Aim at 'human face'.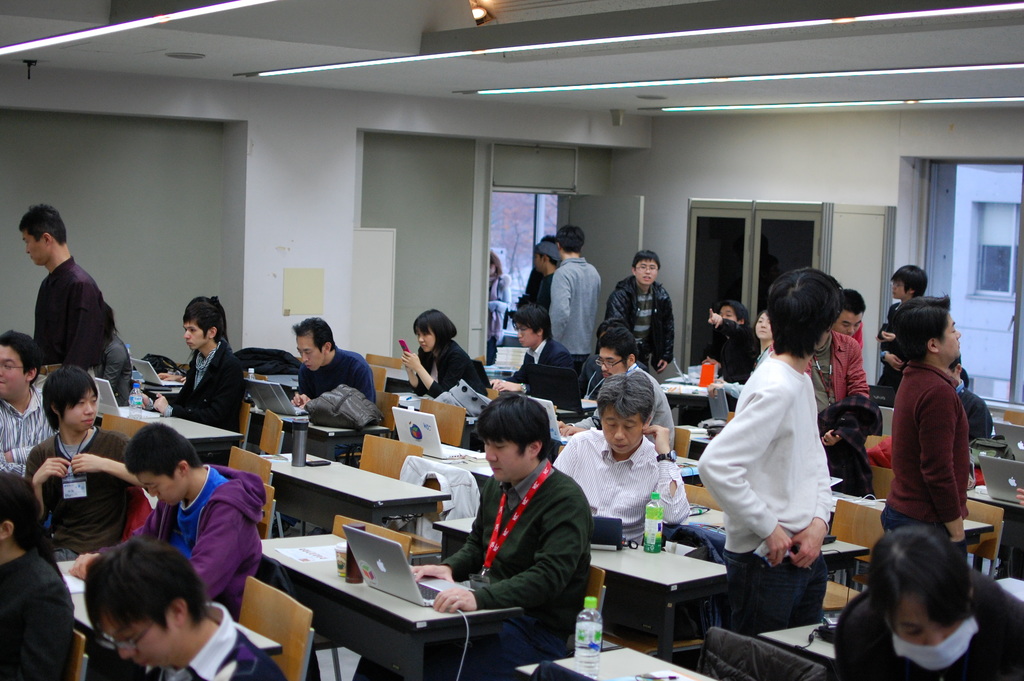
Aimed at x1=0 y1=341 x2=27 y2=398.
